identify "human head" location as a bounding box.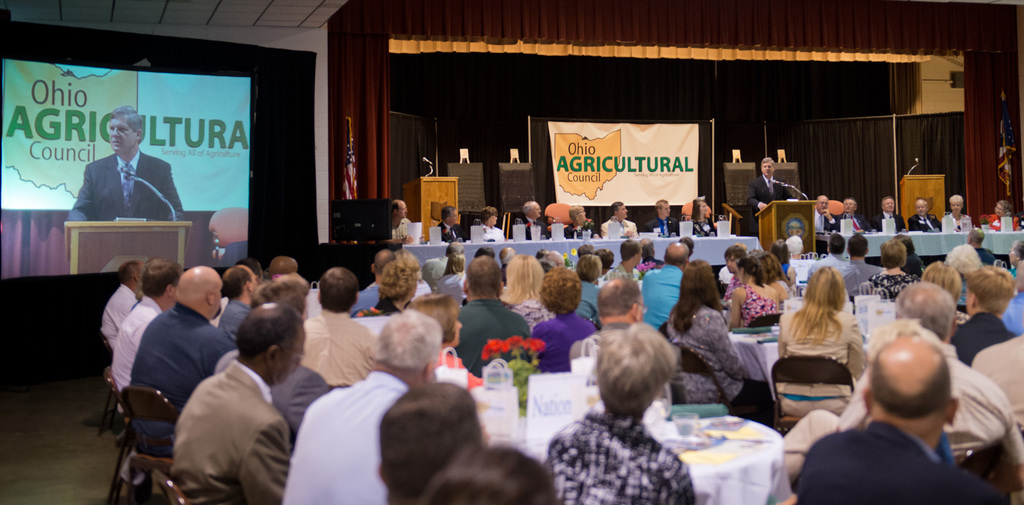
rect(420, 443, 559, 504).
